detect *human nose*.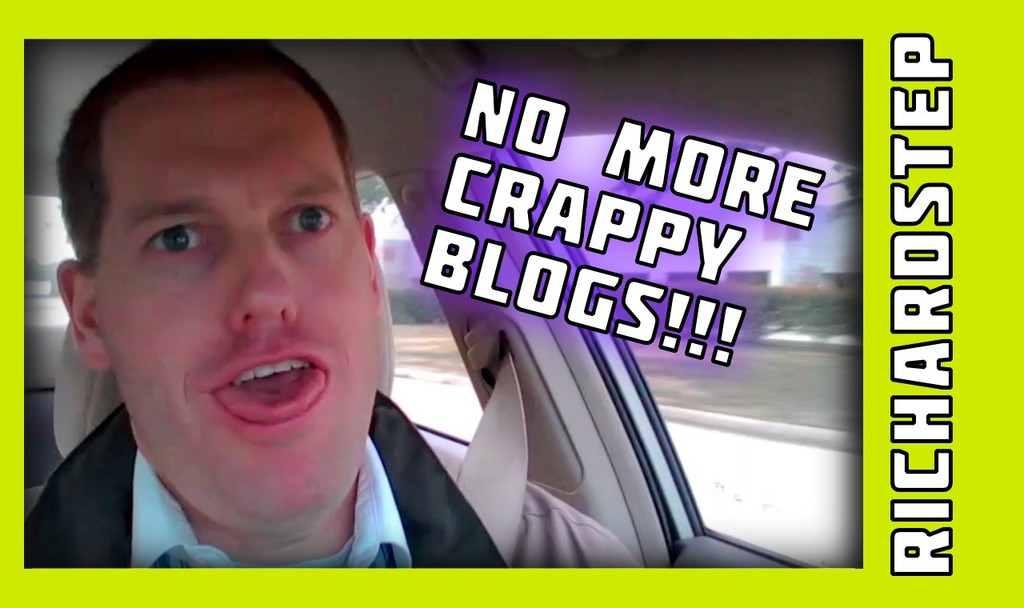
Detected at pyautogui.locateOnScreen(229, 217, 297, 333).
